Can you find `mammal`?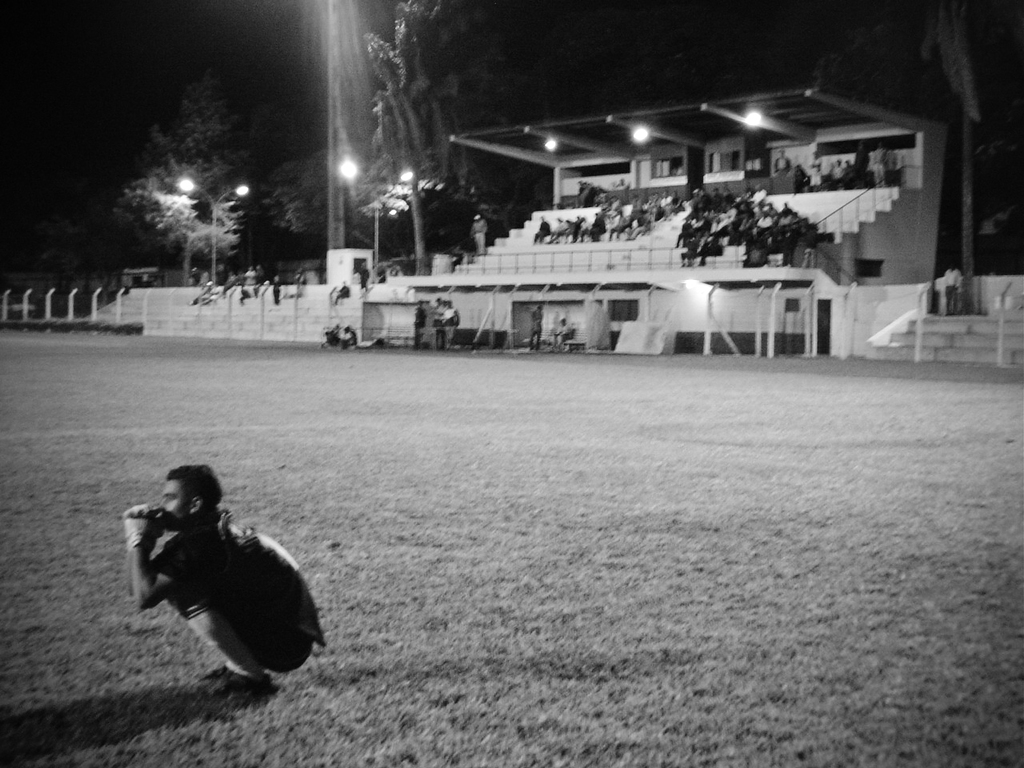
Yes, bounding box: 440:302:461:349.
